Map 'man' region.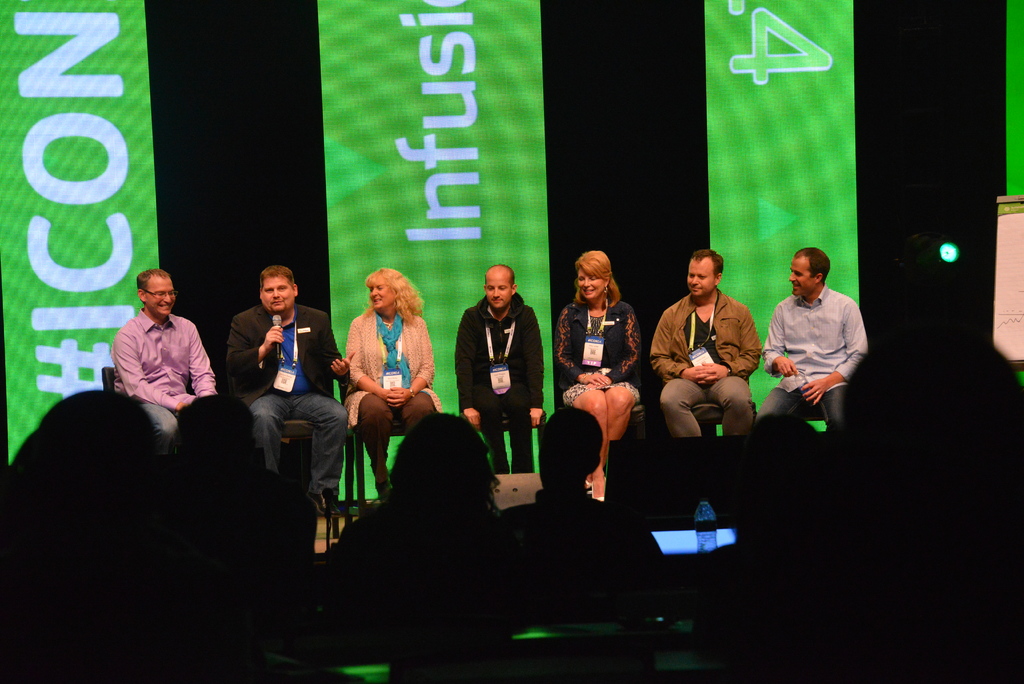
Mapped to (501, 406, 671, 615).
